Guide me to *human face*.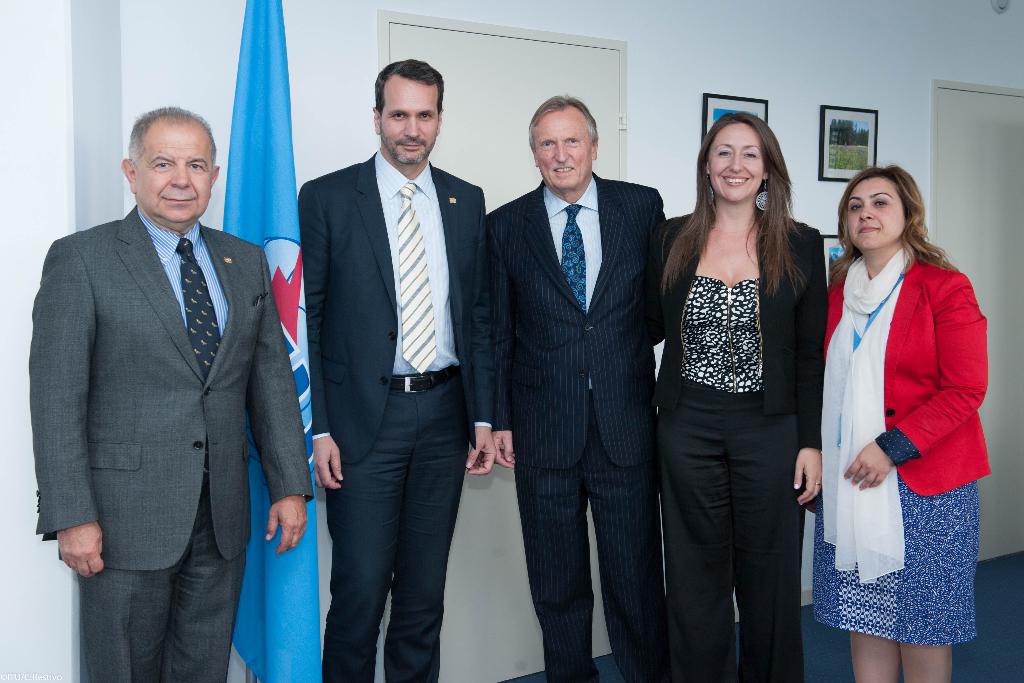
Guidance: bbox=(850, 178, 905, 245).
